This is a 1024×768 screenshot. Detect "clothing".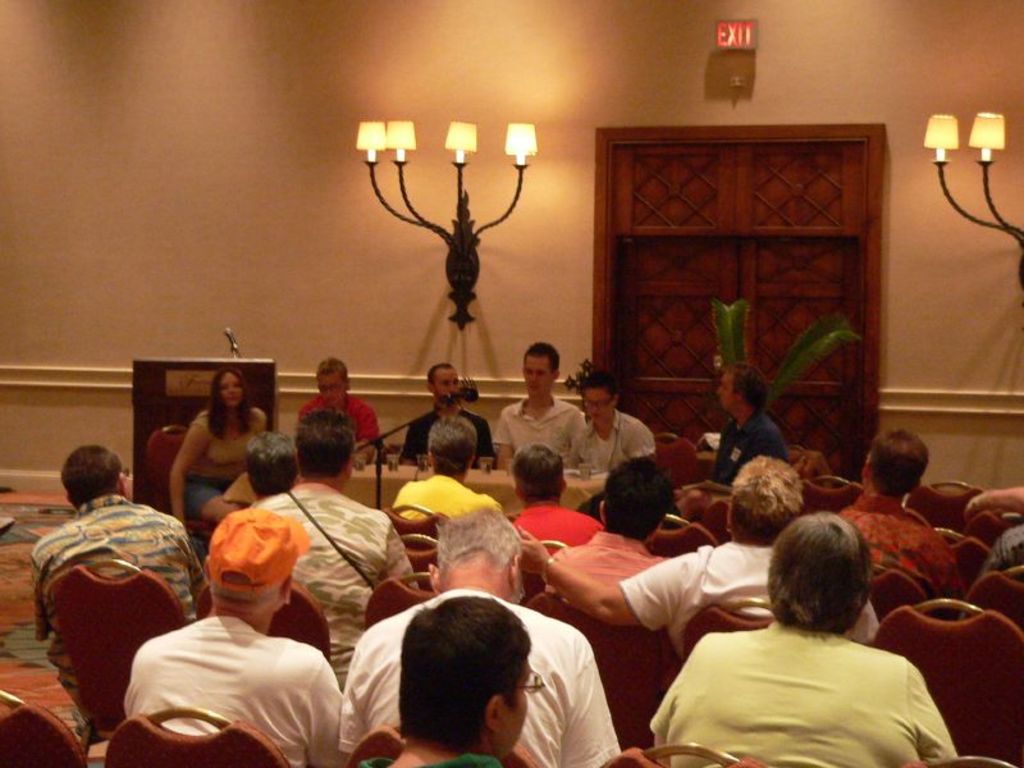
crop(648, 611, 942, 762).
